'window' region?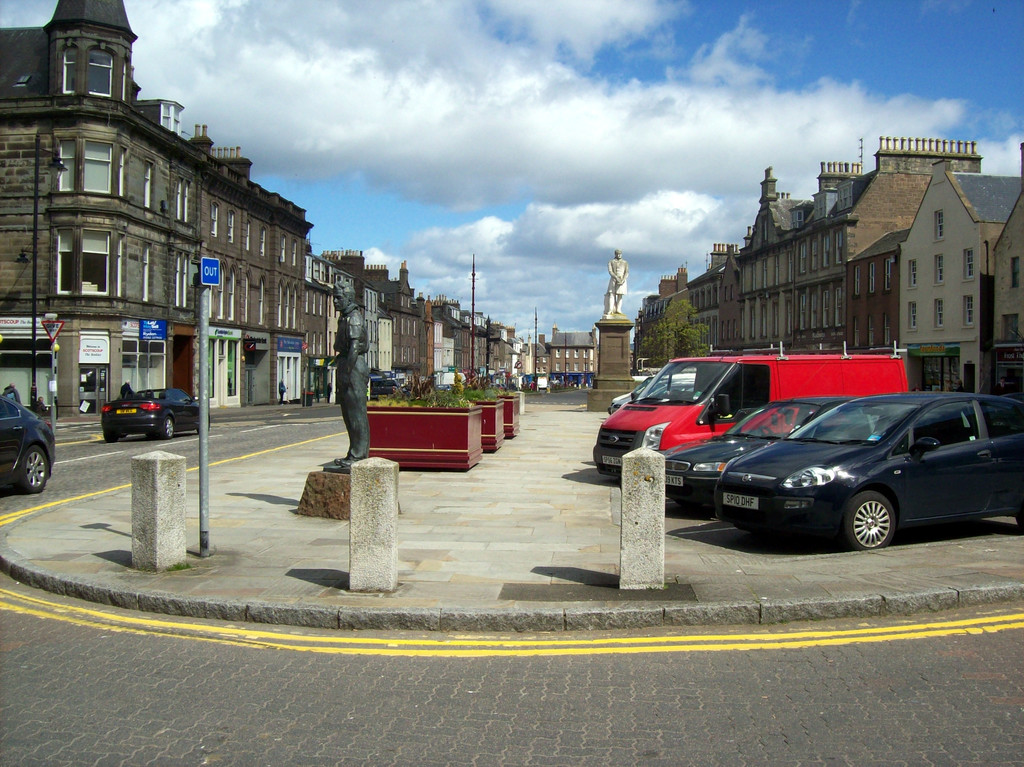
Rect(273, 277, 305, 333)
